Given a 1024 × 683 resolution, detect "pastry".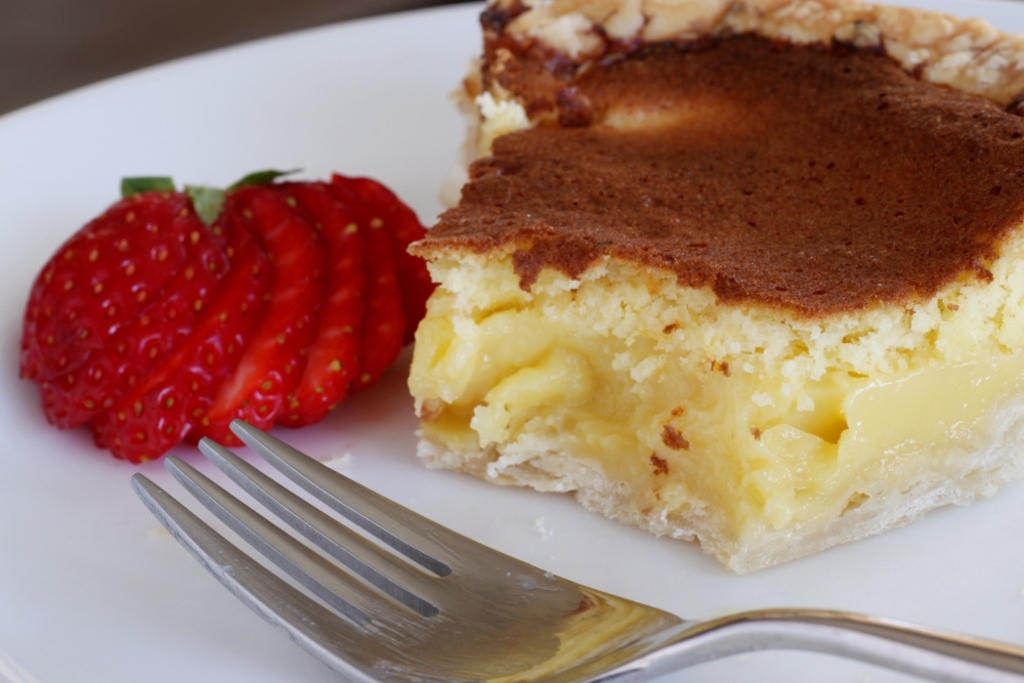
left=368, top=0, right=1022, bottom=569.
